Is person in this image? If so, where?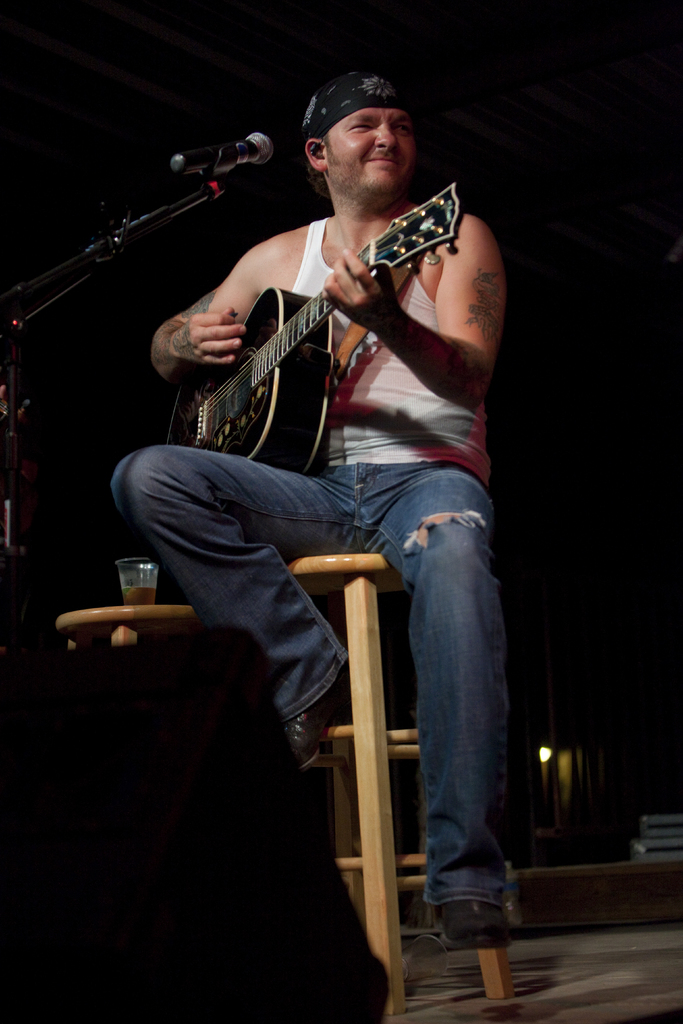
Yes, at left=108, top=71, right=505, bottom=956.
